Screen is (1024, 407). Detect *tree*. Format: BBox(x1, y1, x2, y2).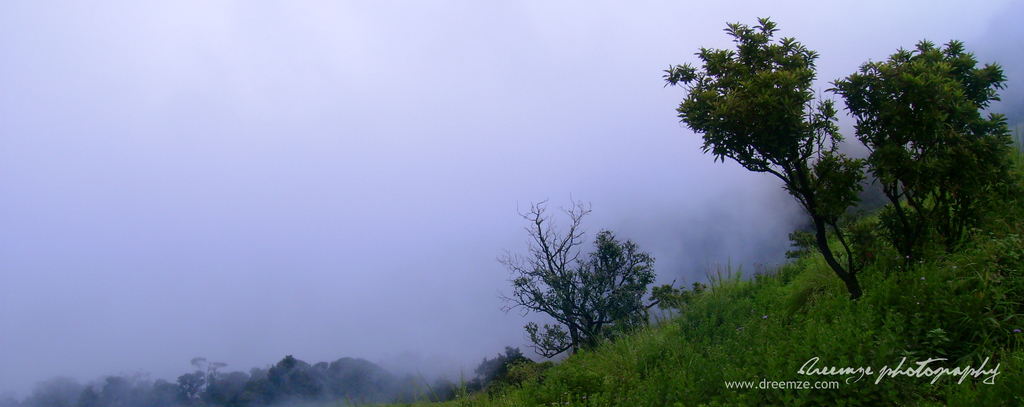
BBox(416, 335, 536, 406).
